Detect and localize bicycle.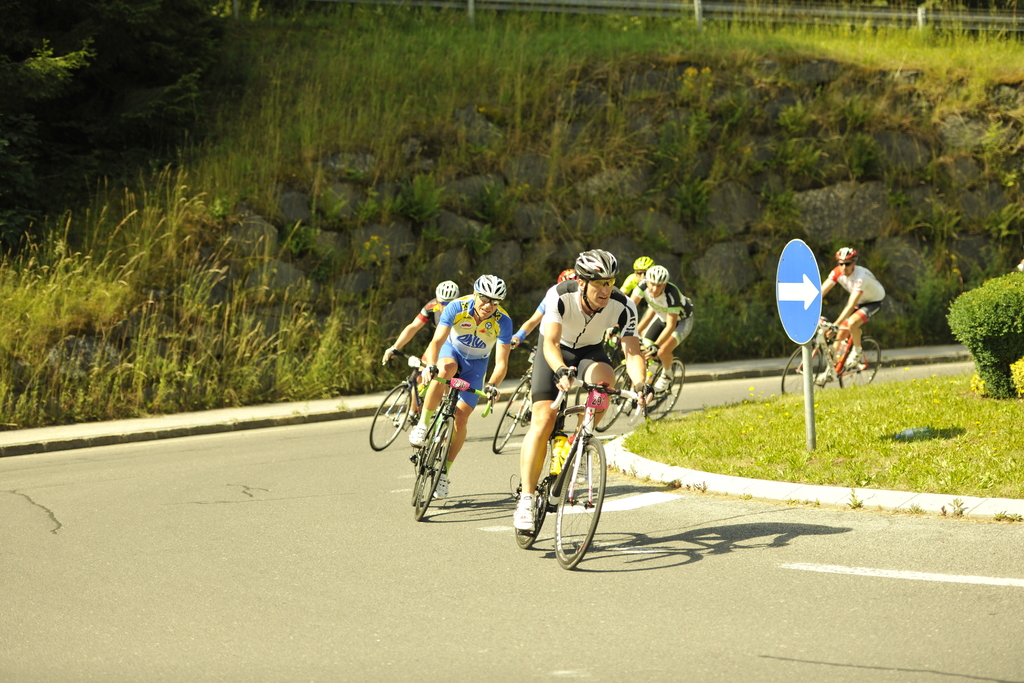
Localized at 365,349,422,462.
